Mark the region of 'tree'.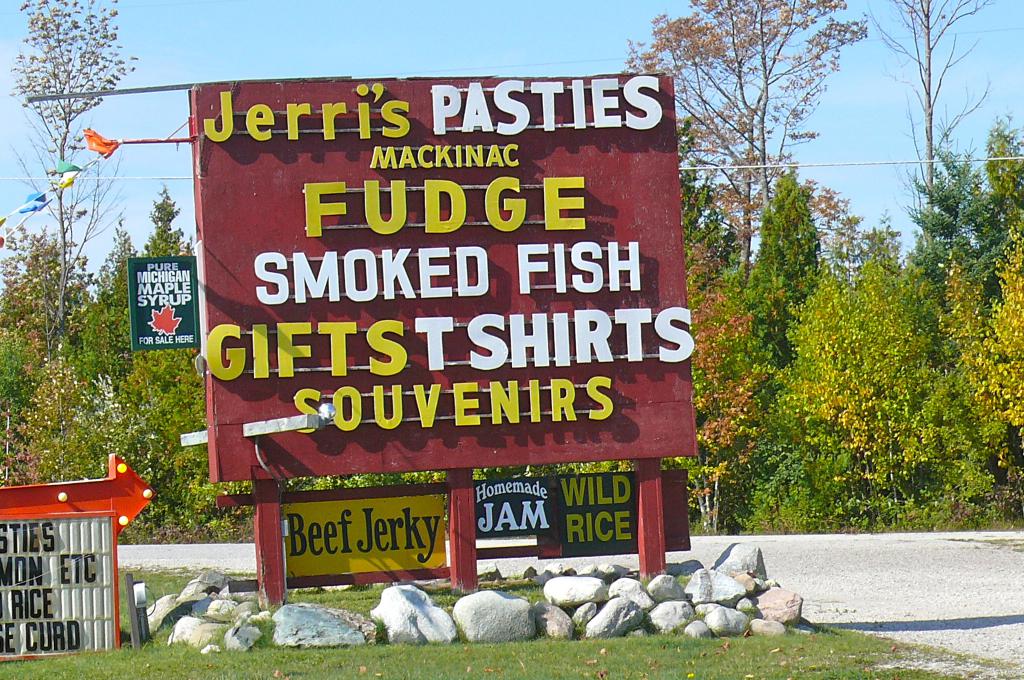
Region: bbox(747, 167, 833, 351).
